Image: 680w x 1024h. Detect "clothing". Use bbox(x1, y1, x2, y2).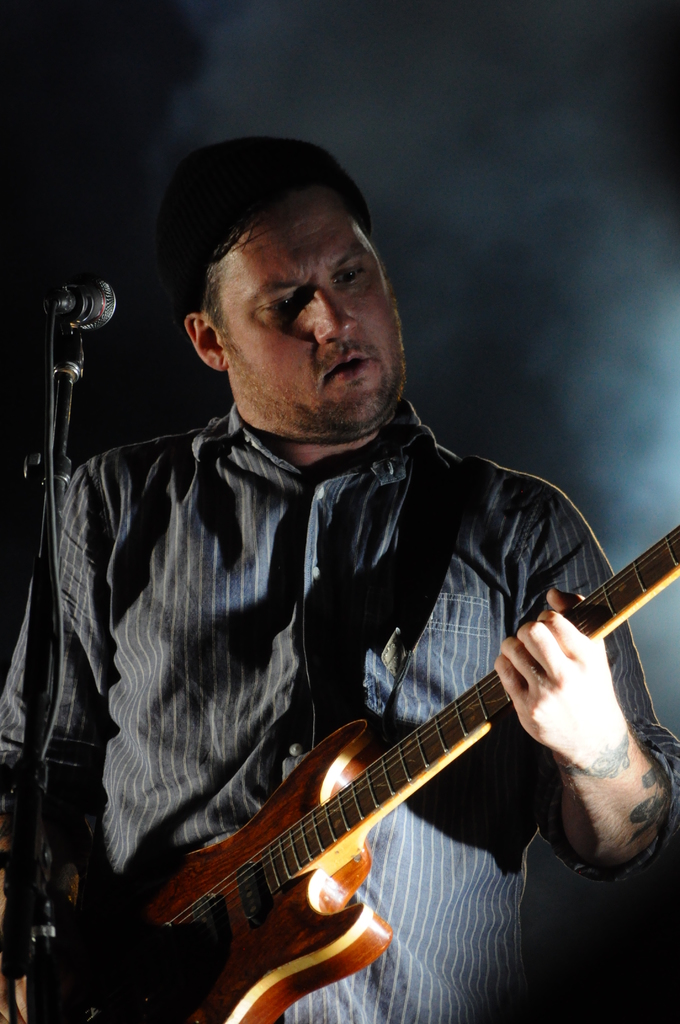
bbox(86, 281, 645, 966).
